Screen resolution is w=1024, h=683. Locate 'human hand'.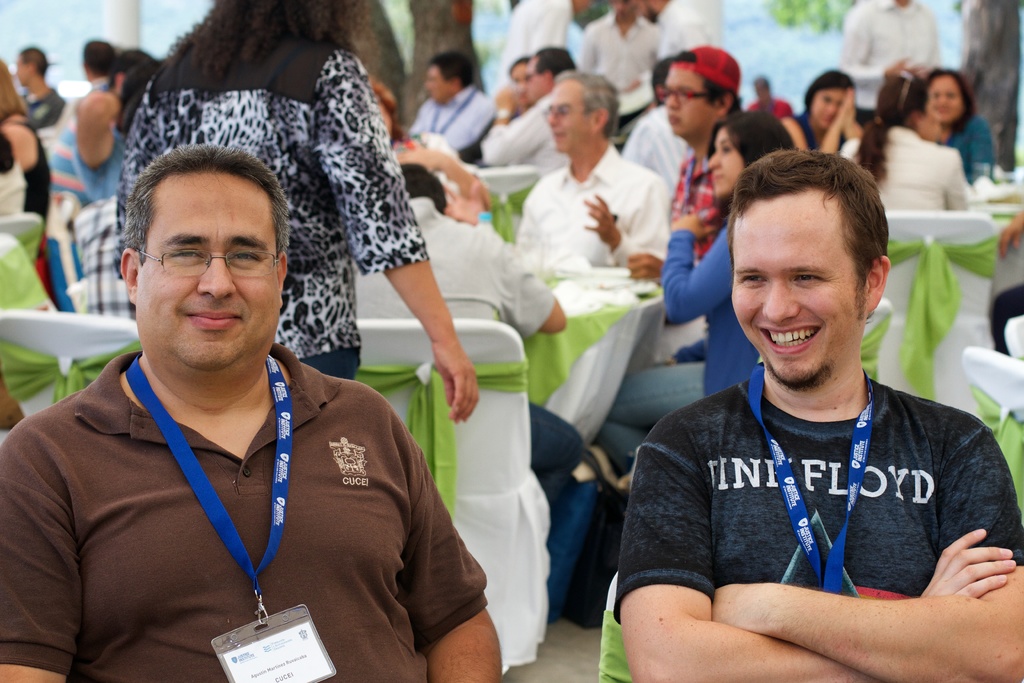
bbox=(672, 211, 721, 238).
